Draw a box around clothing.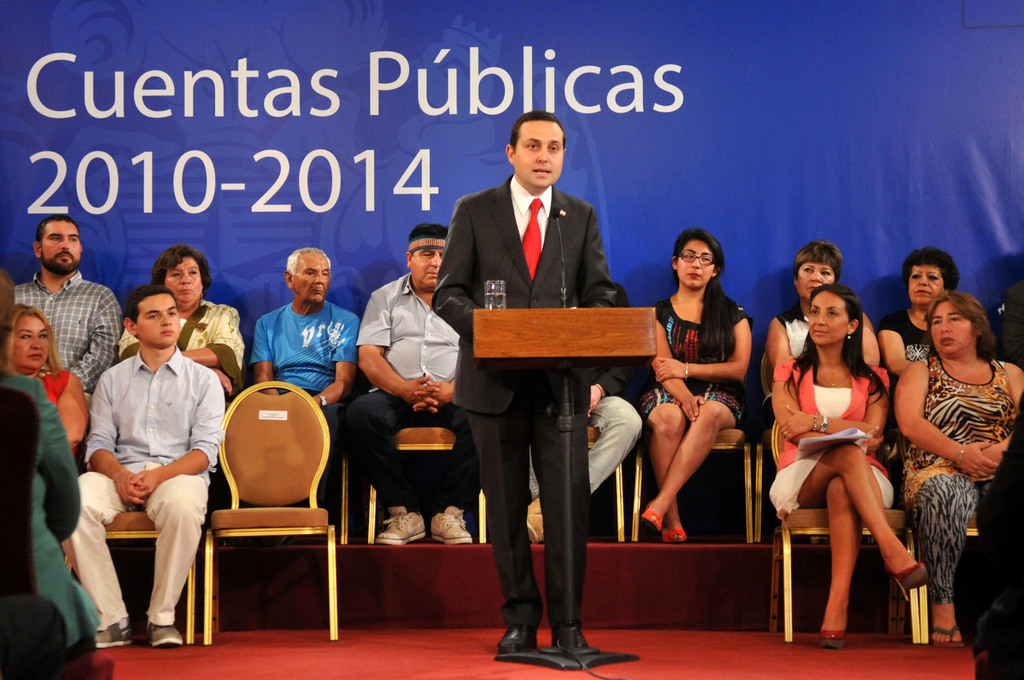
Rect(10, 352, 66, 431).
